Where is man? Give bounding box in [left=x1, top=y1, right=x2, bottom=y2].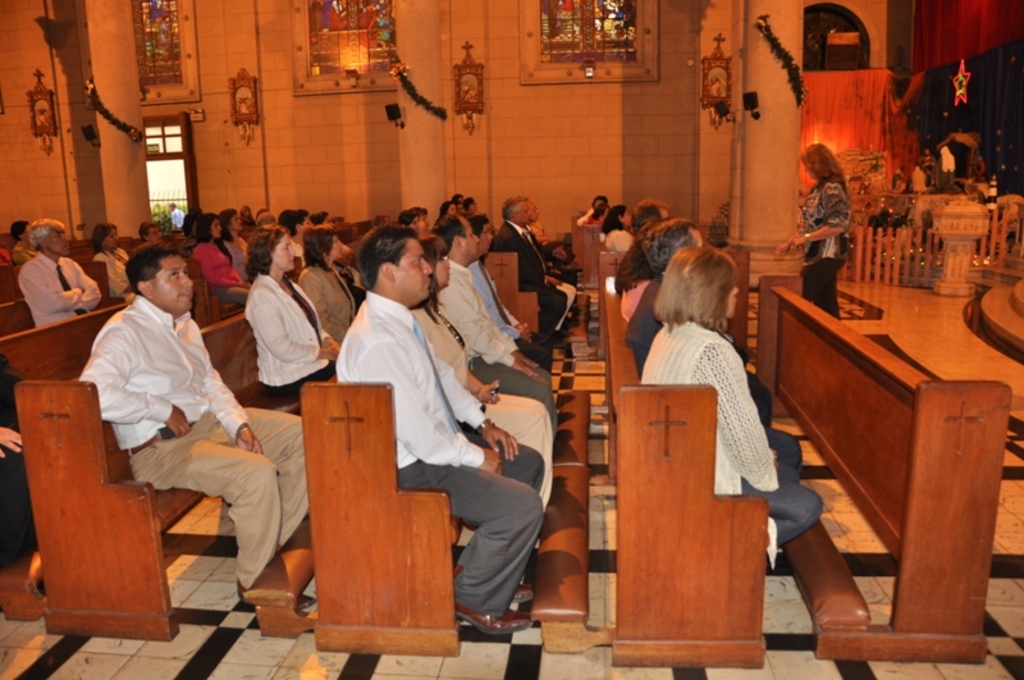
[left=525, top=195, right=577, bottom=336].
